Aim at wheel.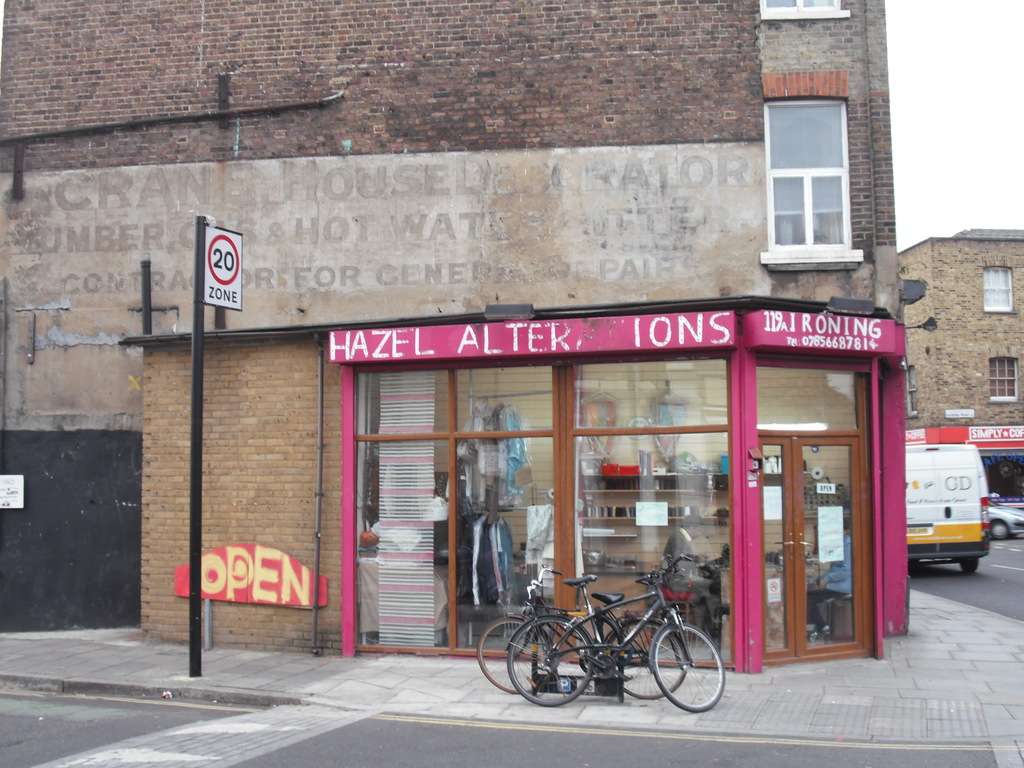
Aimed at pyautogui.locateOnScreen(989, 519, 1005, 536).
